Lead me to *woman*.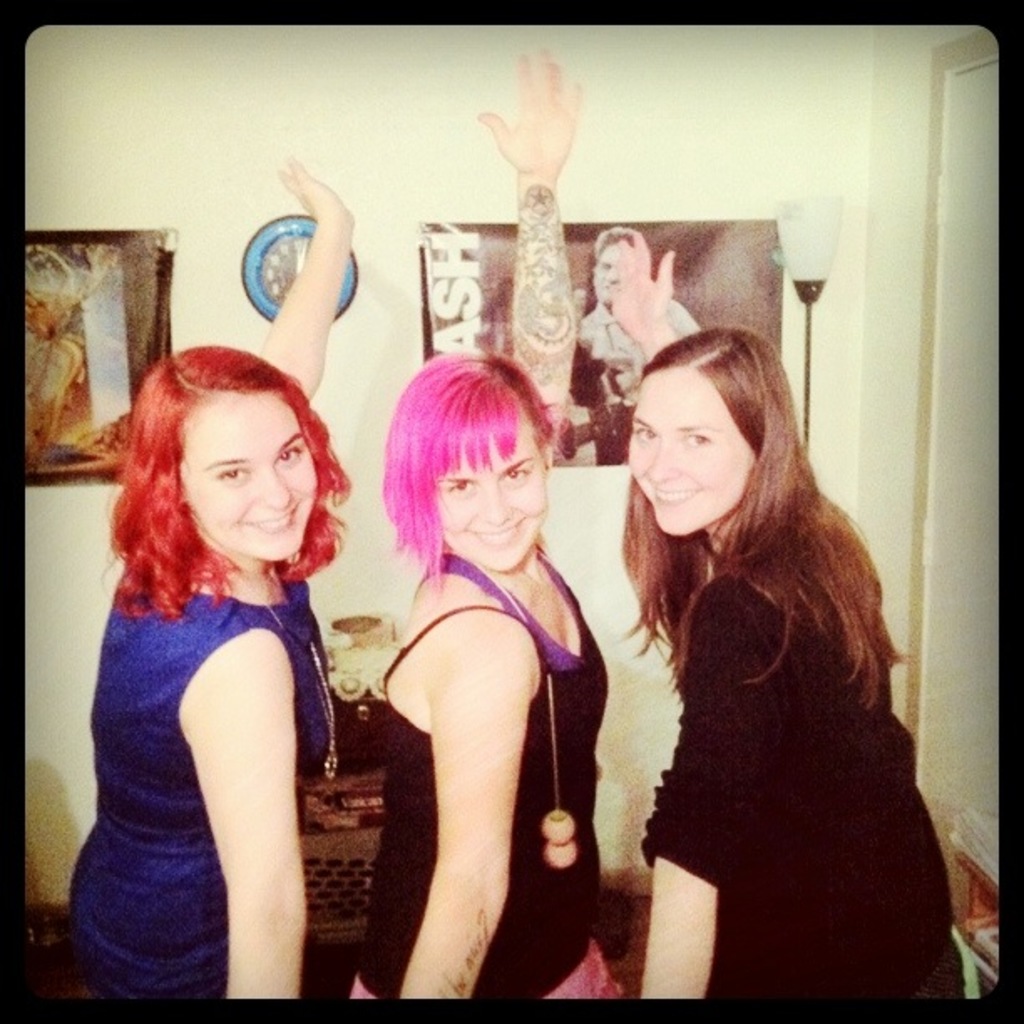
Lead to crop(345, 44, 619, 1004).
